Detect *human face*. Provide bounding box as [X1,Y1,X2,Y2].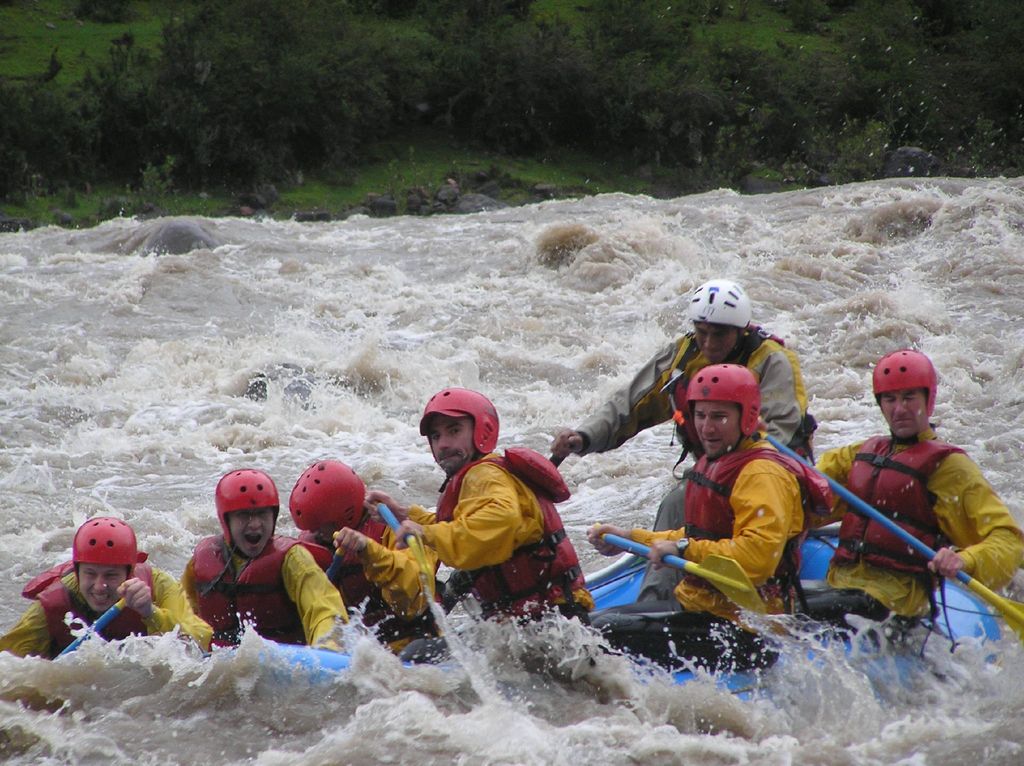
[687,396,742,456].
